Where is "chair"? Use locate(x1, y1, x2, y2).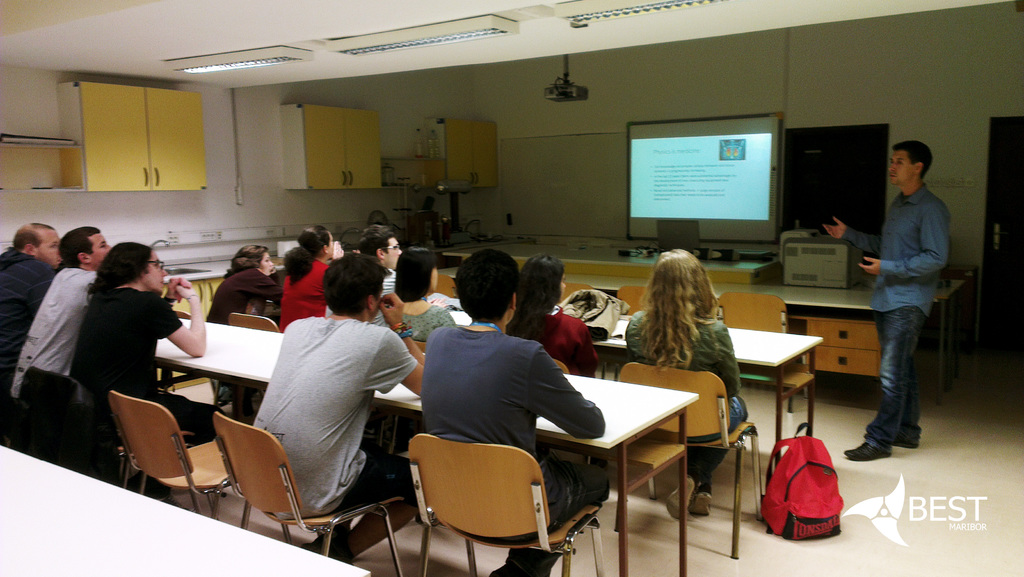
locate(174, 312, 234, 422).
